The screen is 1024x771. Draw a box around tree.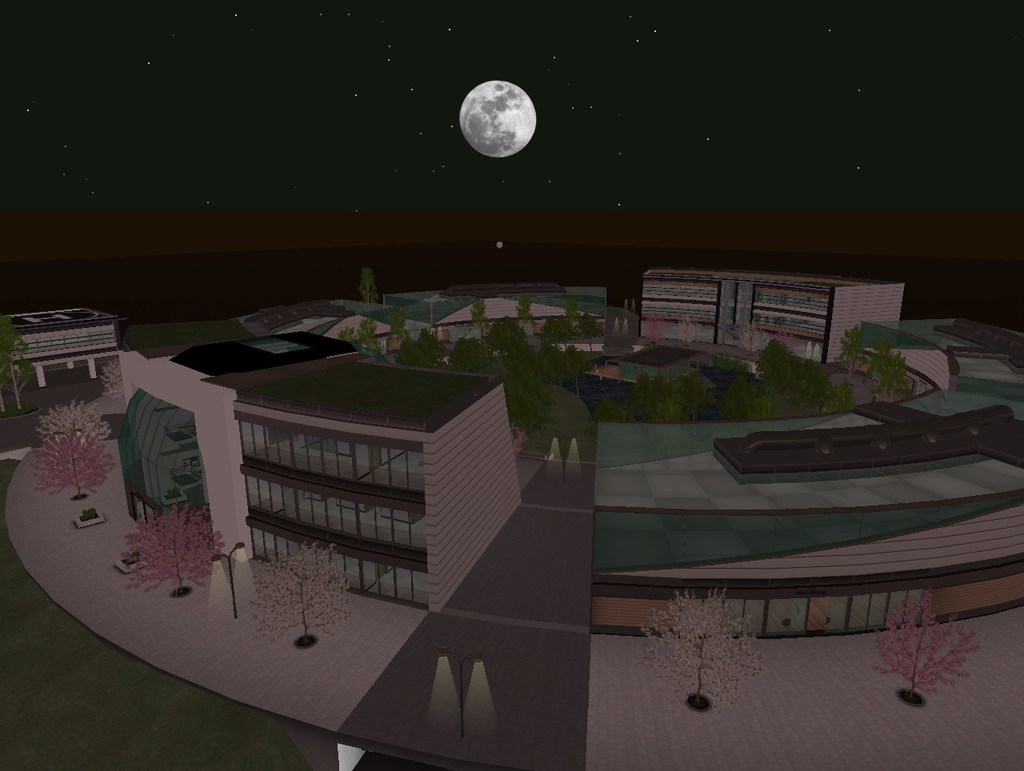
{"left": 30, "top": 395, "right": 113, "bottom": 449}.
